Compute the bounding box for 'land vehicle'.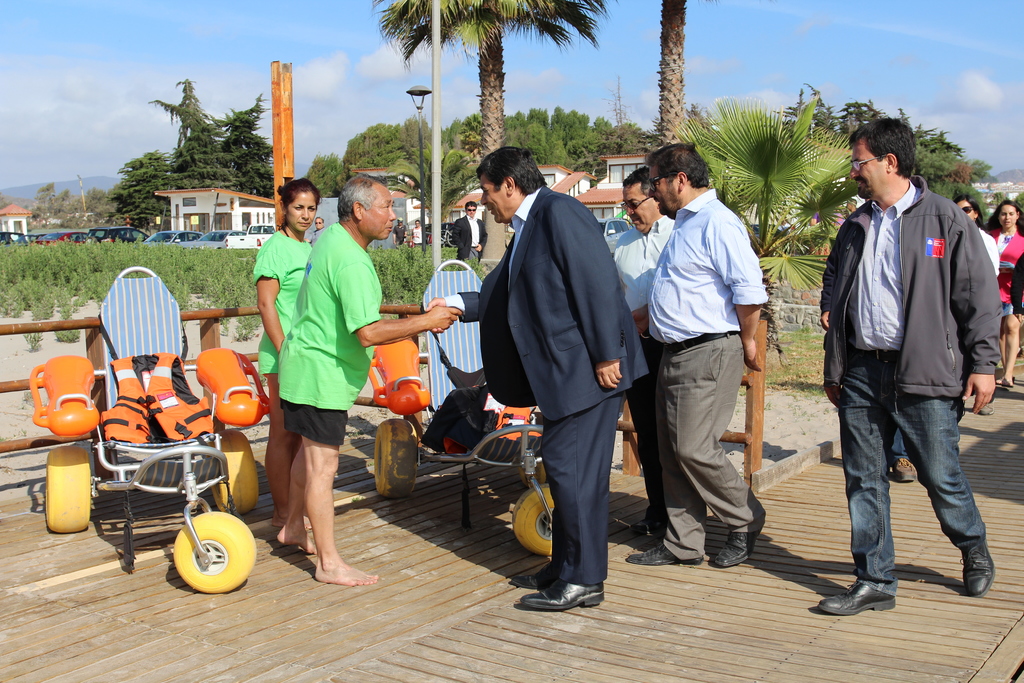
426/217/456/247.
